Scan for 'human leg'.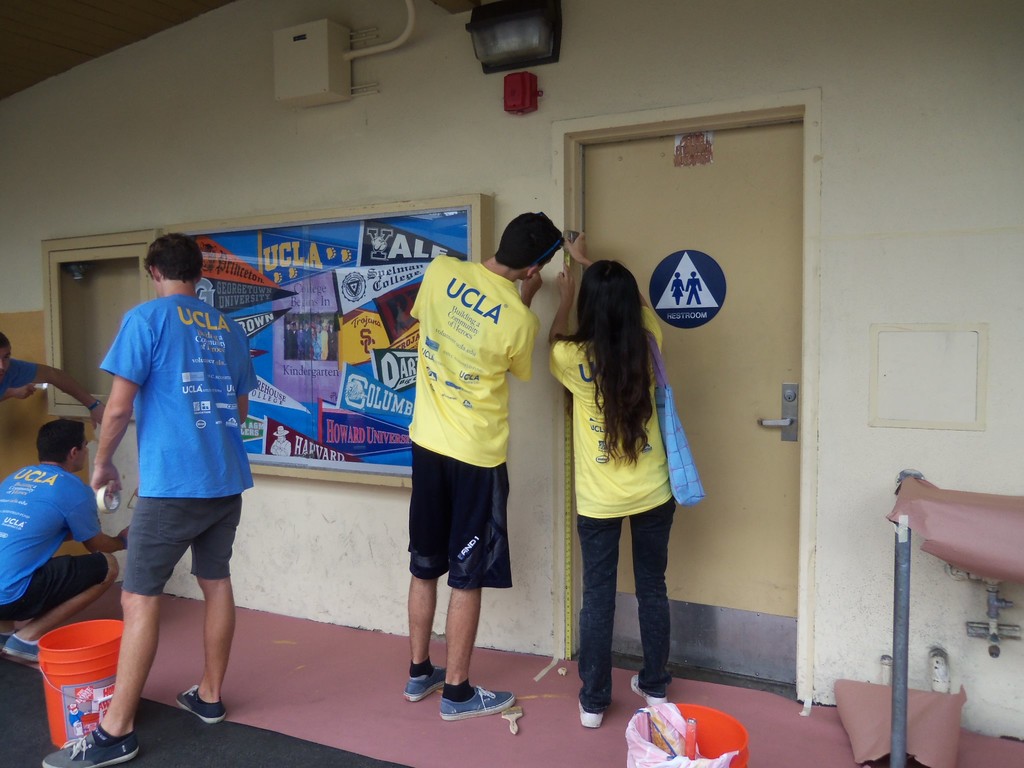
Scan result: rect(577, 516, 623, 728).
